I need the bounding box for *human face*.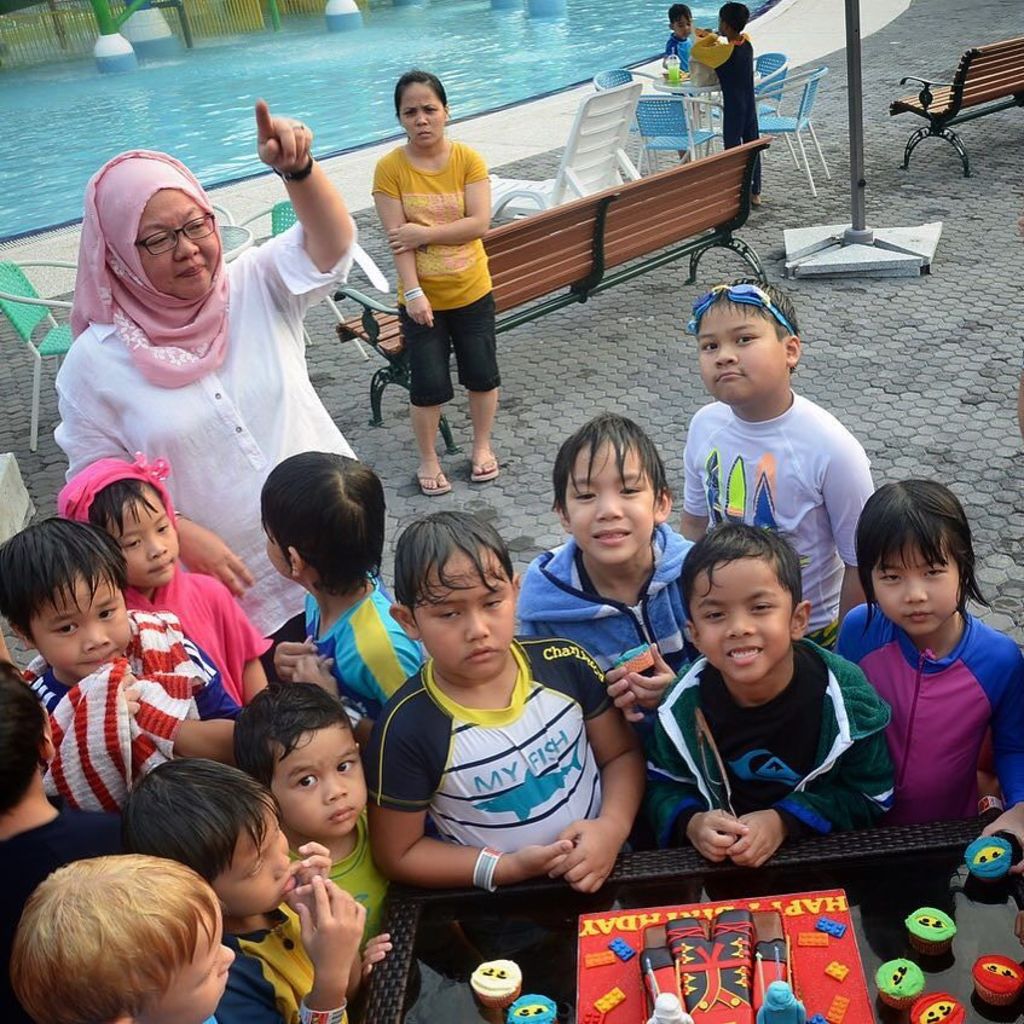
Here it is: detection(410, 550, 513, 681).
